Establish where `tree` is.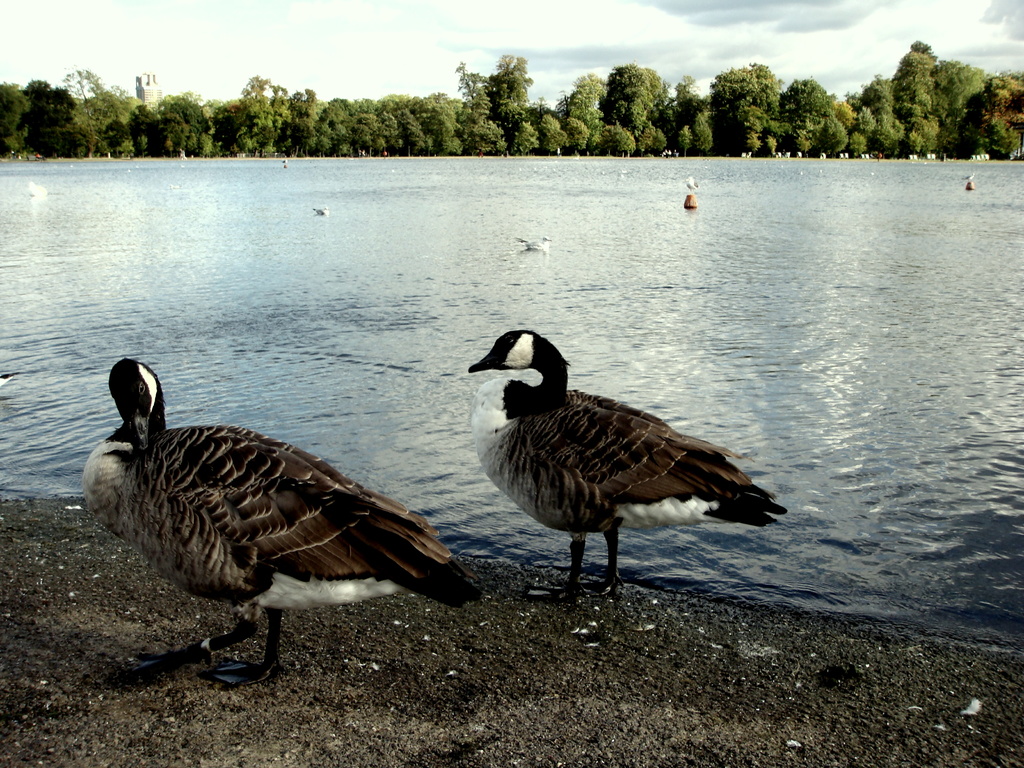
Established at 0,83,24,149.
